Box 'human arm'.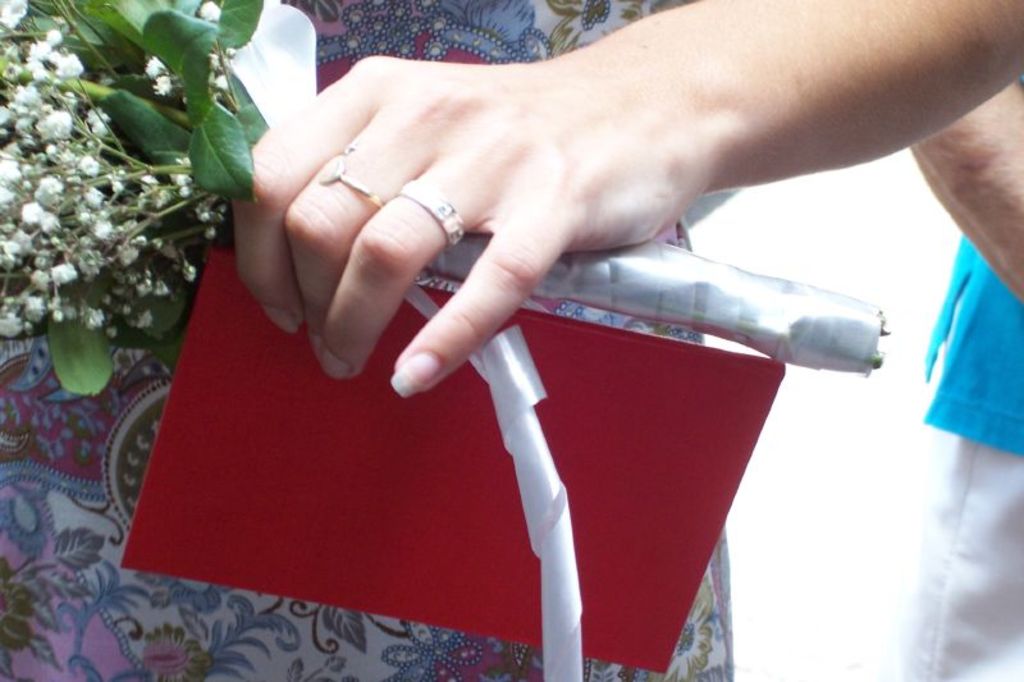
box(920, 68, 1023, 303).
